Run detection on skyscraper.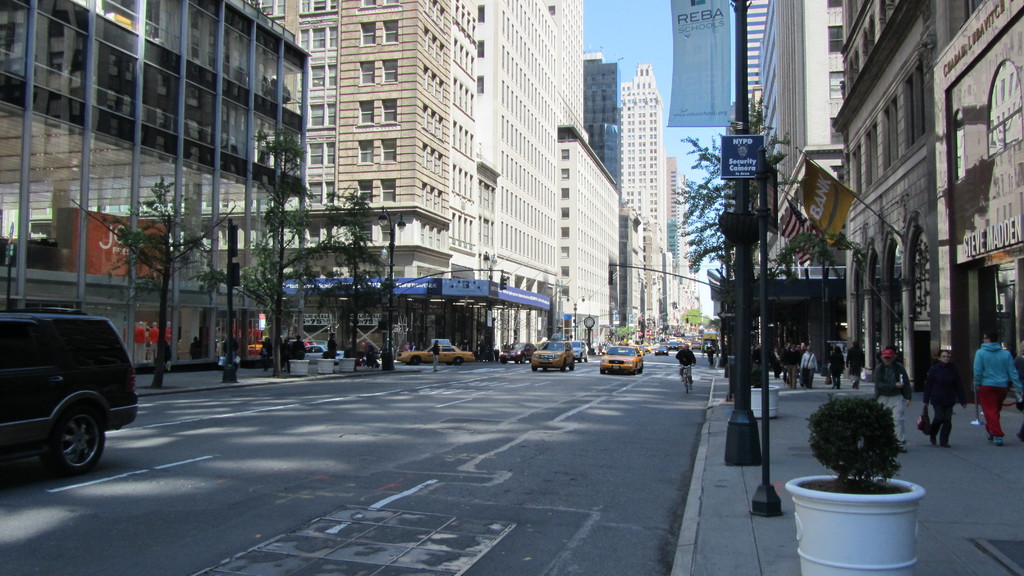
Result: crop(0, 0, 310, 363).
